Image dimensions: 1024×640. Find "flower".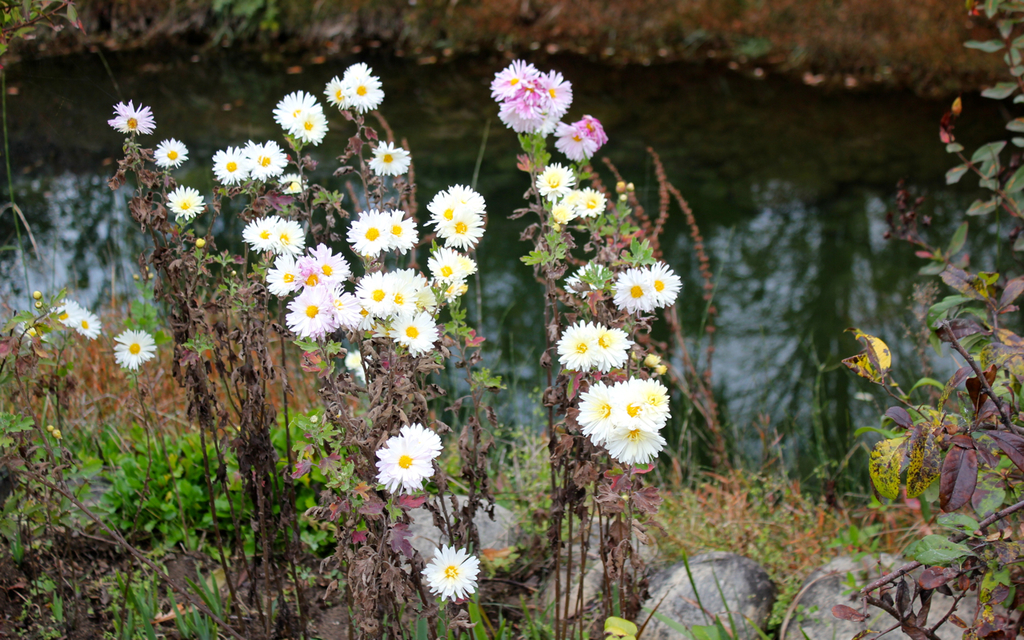
(x1=398, y1=419, x2=441, y2=458).
